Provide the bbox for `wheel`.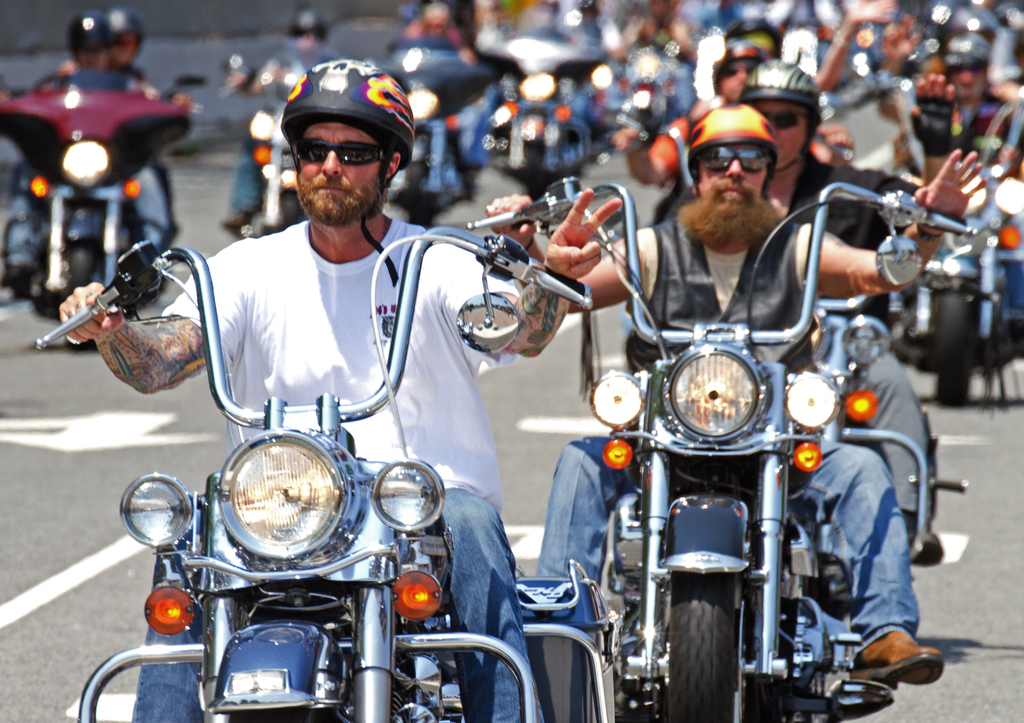
select_region(517, 140, 548, 204).
